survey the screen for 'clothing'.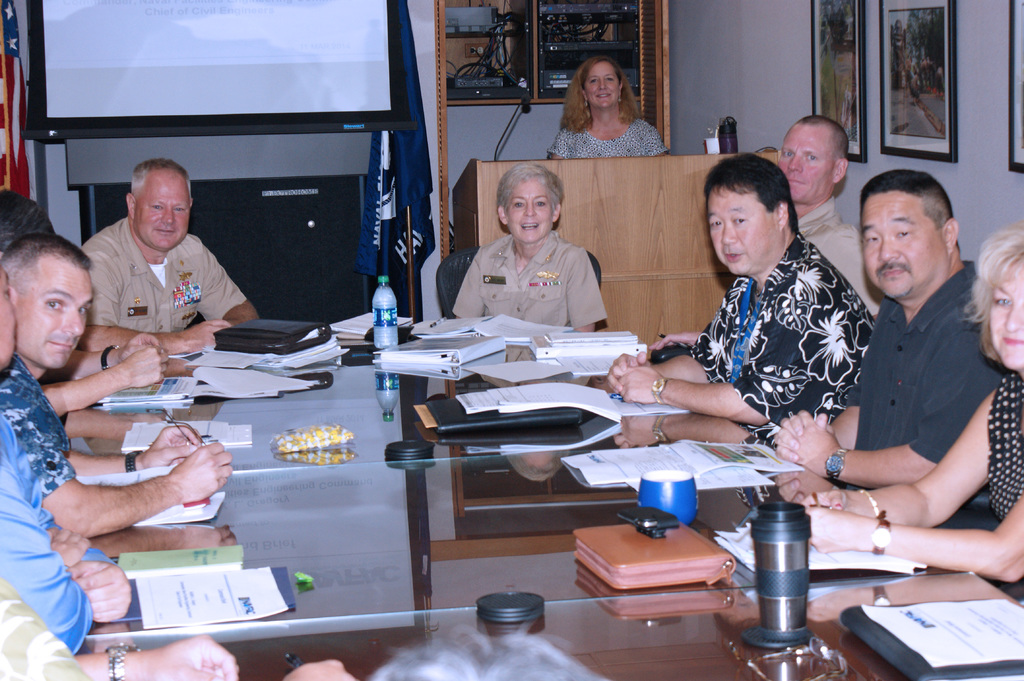
Survey found: {"x1": 0, "y1": 348, "x2": 76, "y2": 500}.
